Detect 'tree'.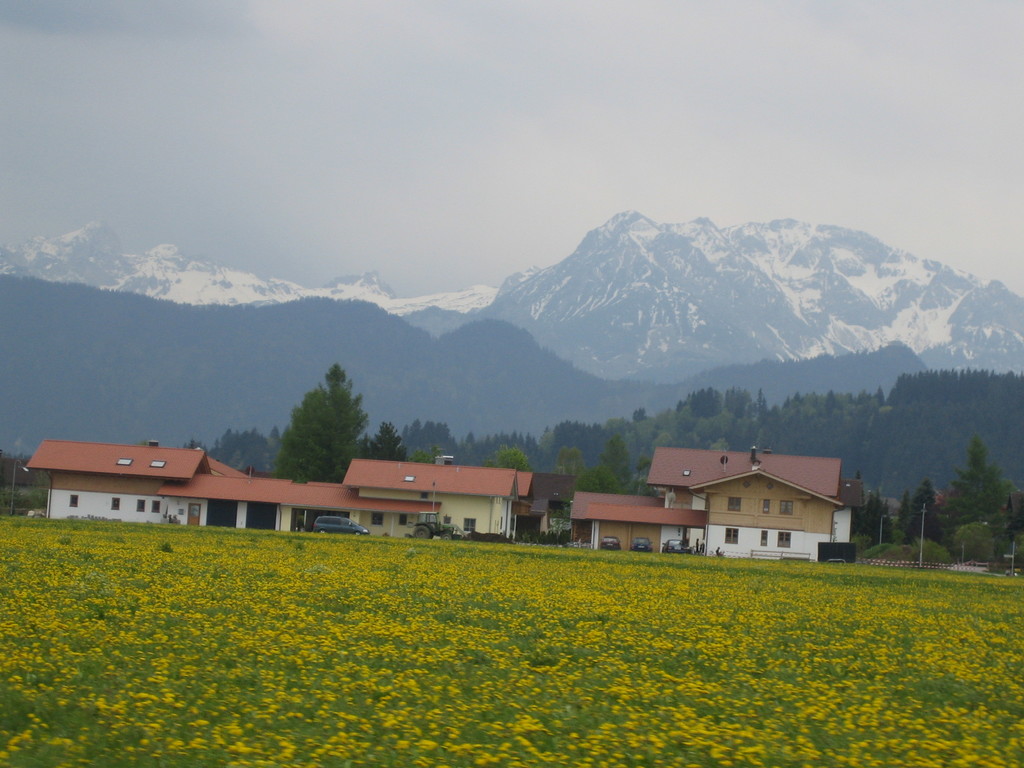
Detected at rect(266, 381, 340, 481).
